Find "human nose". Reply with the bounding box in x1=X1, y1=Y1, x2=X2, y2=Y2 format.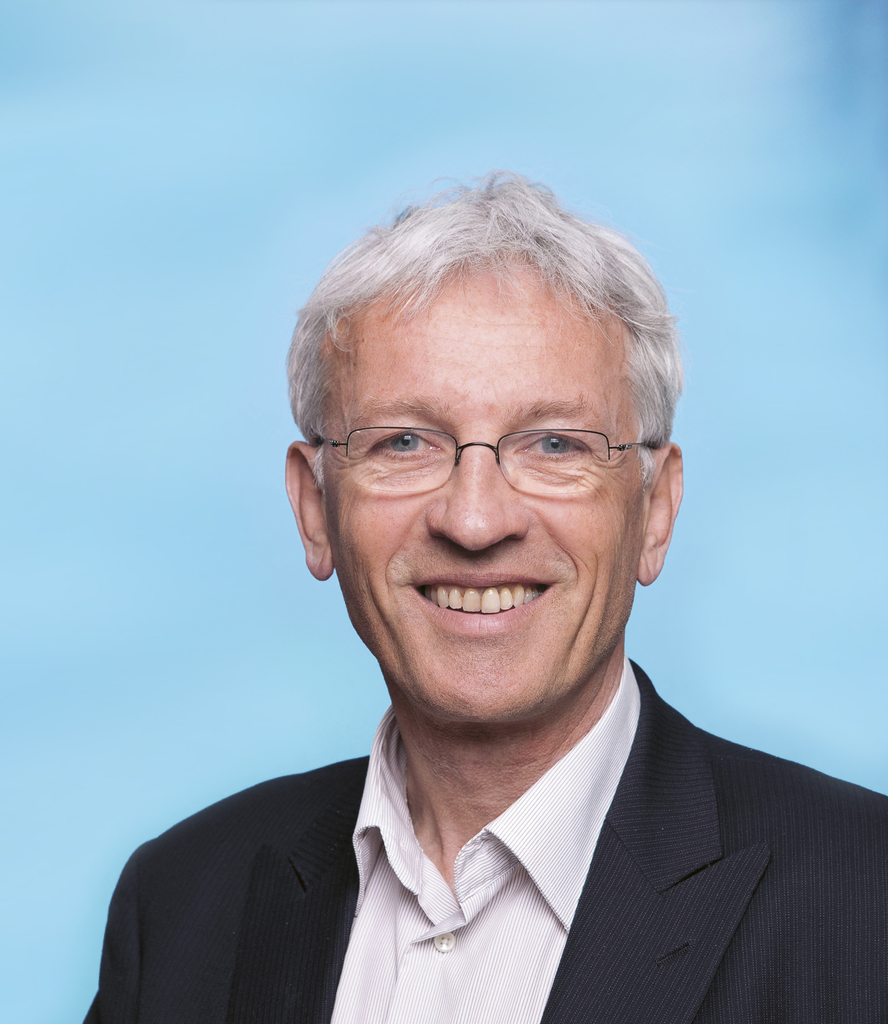
x1=422, y1=420, x2=531, y2=550.
